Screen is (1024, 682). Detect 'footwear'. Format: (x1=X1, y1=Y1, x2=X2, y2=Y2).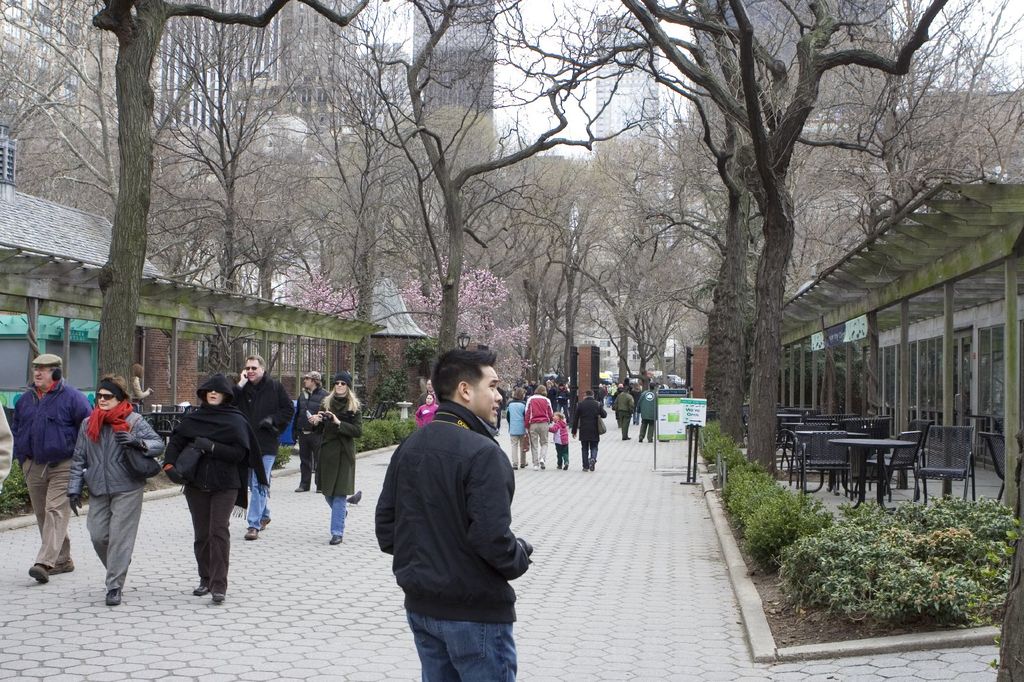
(x1=211, y1=592, x2=229, y2=605).
